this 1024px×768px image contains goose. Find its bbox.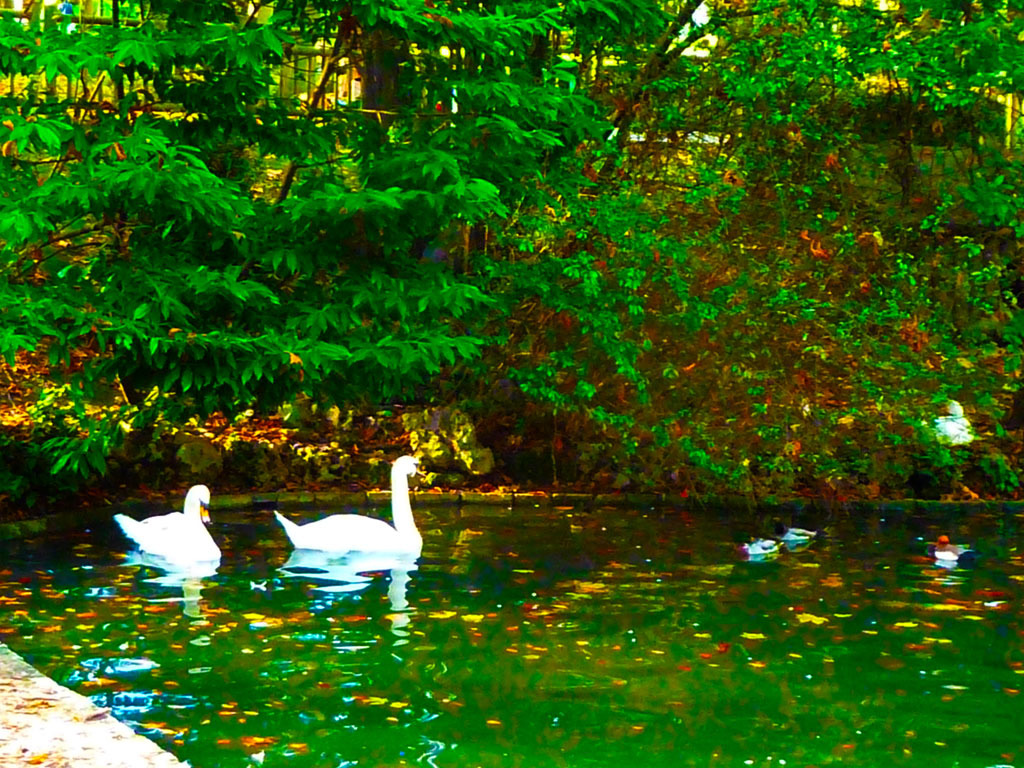
(x1=276, y1=455, x2=420, y2=558).
